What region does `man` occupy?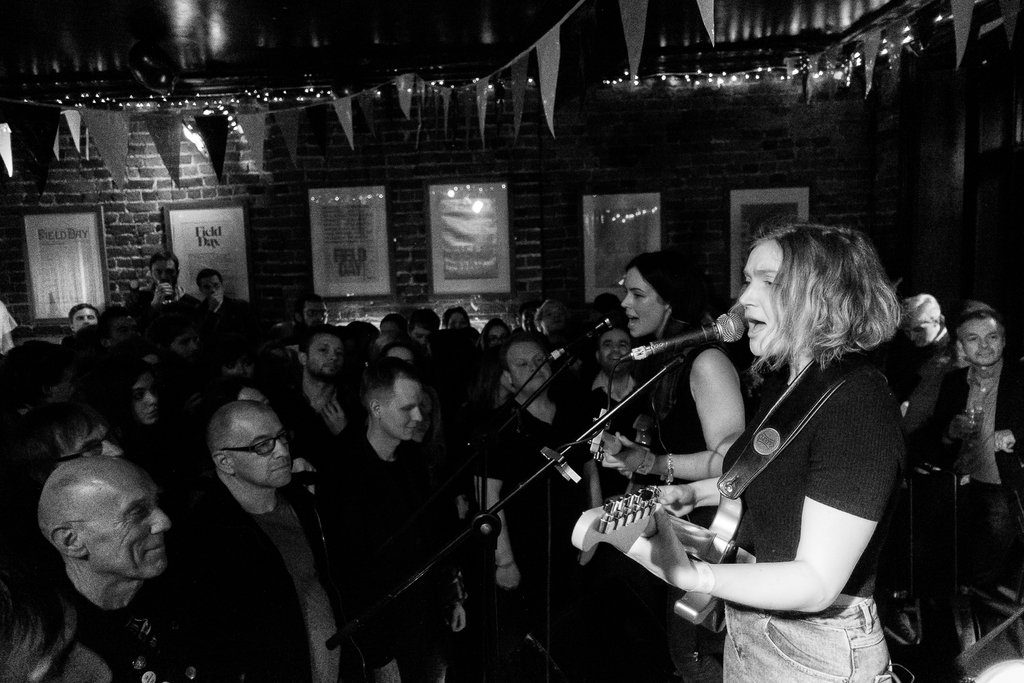
(382, 347, 431, 394).
